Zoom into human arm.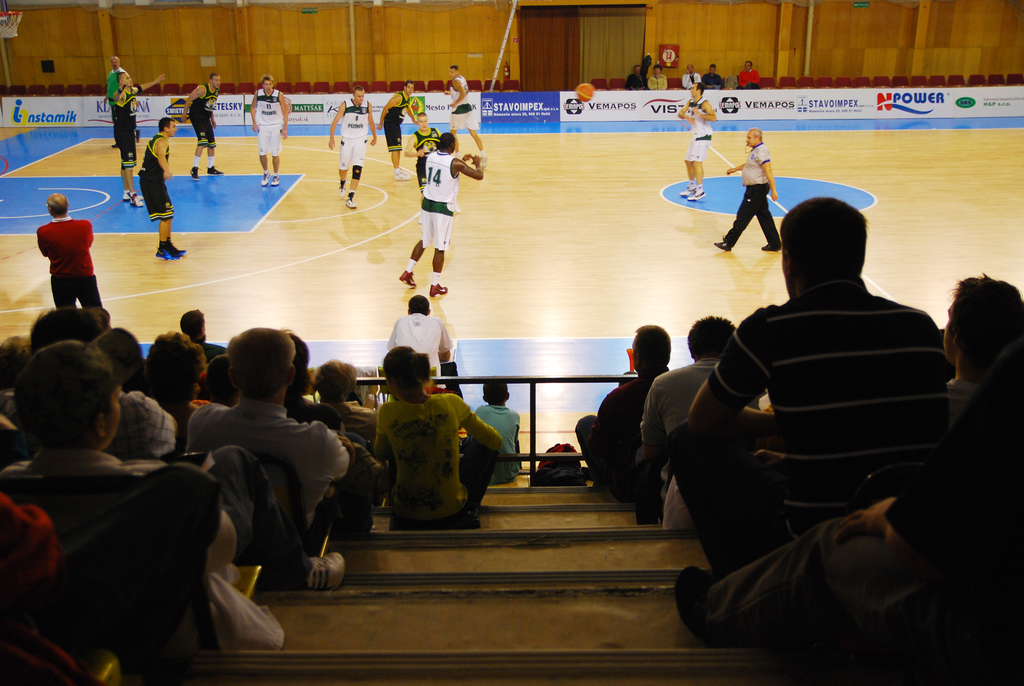
Zoom target: region(758, 147, 776, 202).
